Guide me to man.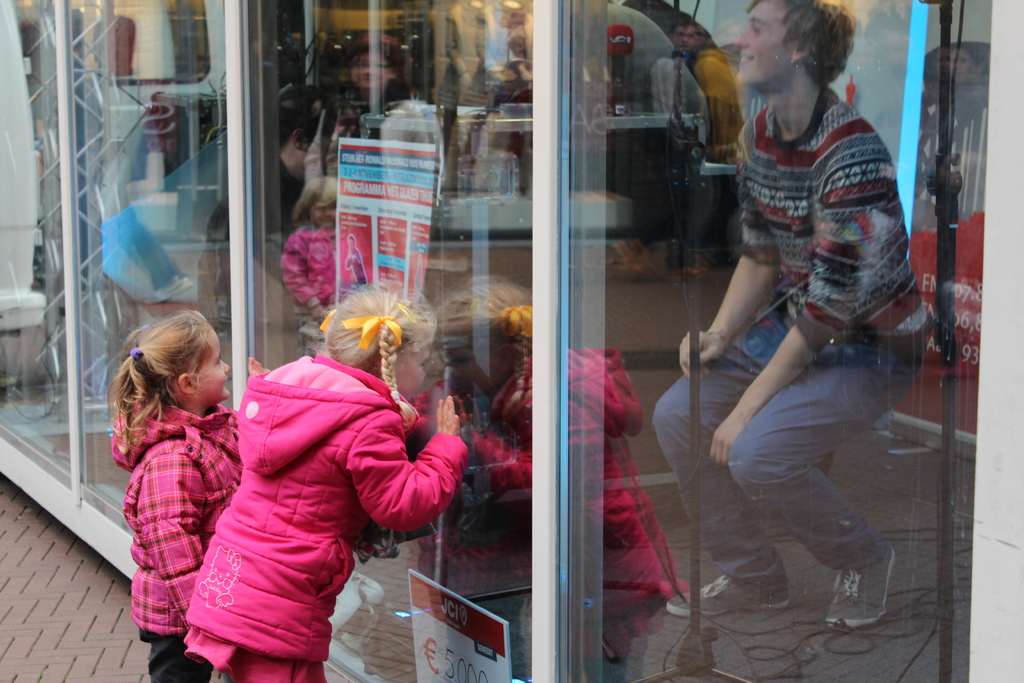
Guidance: left=684, top=21, right=931, bottom=643.
